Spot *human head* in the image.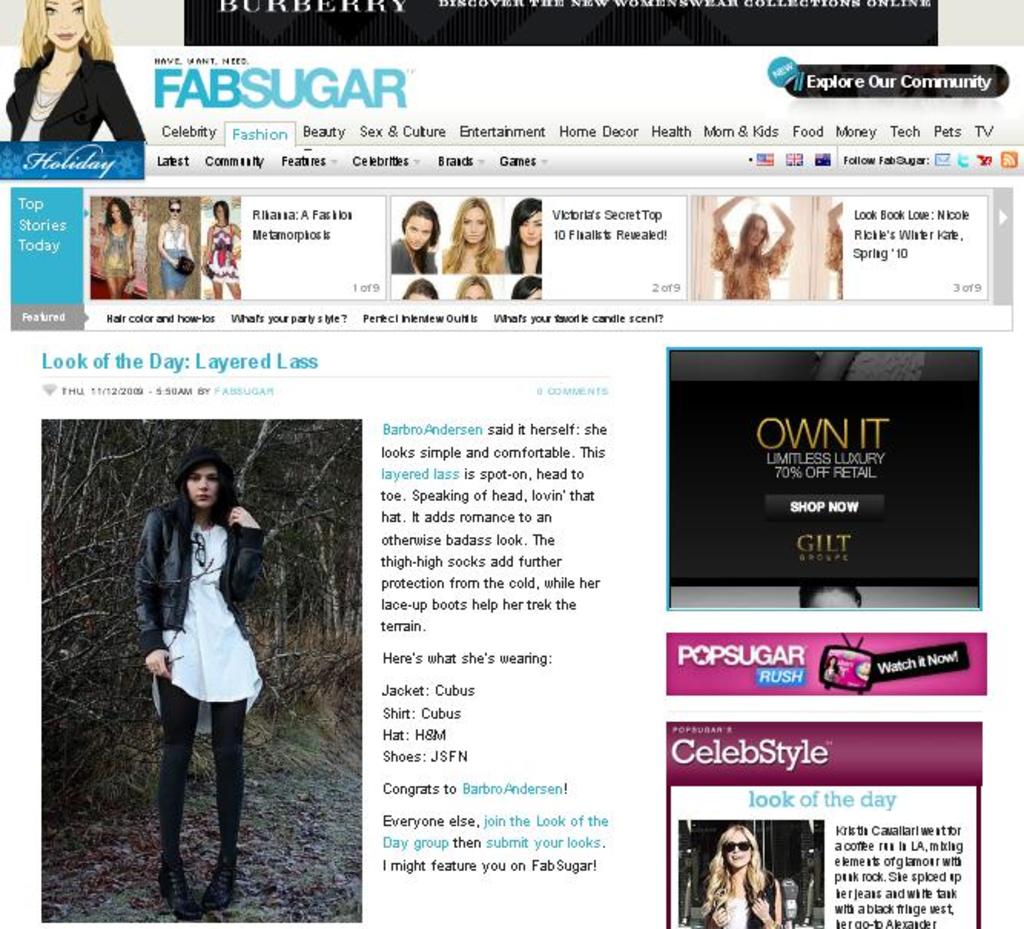
*human head* found at 41/0/89/49.
